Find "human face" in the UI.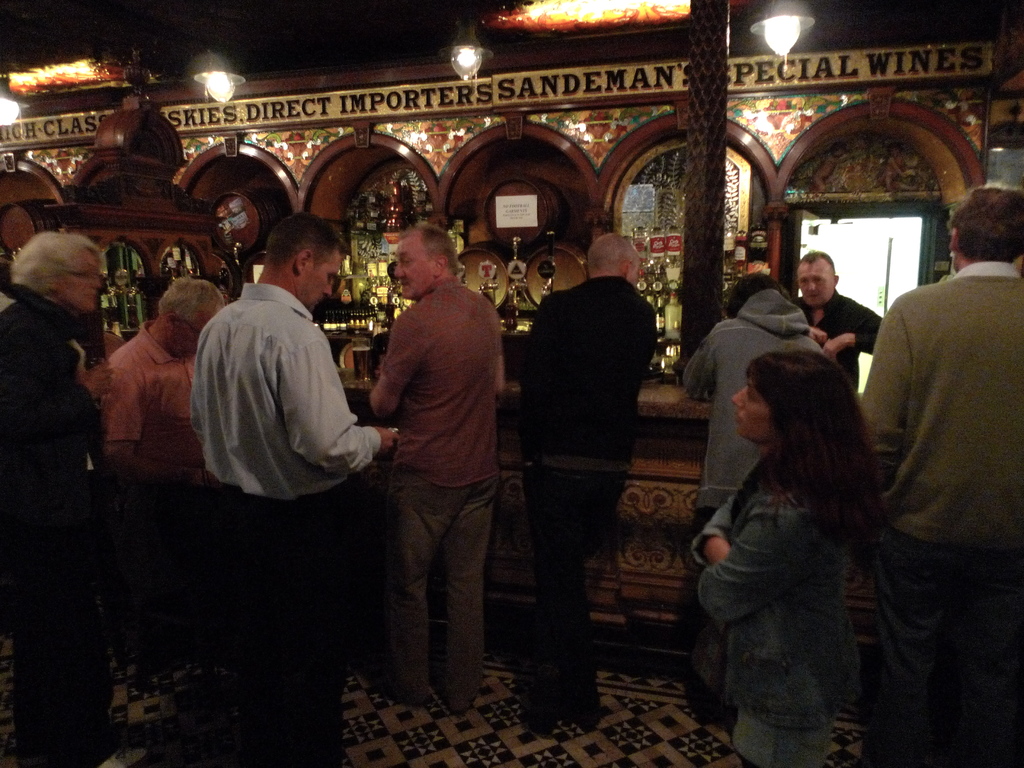
UI element at pyautogui.locateOnScreen(734, 381, 772, 438).
